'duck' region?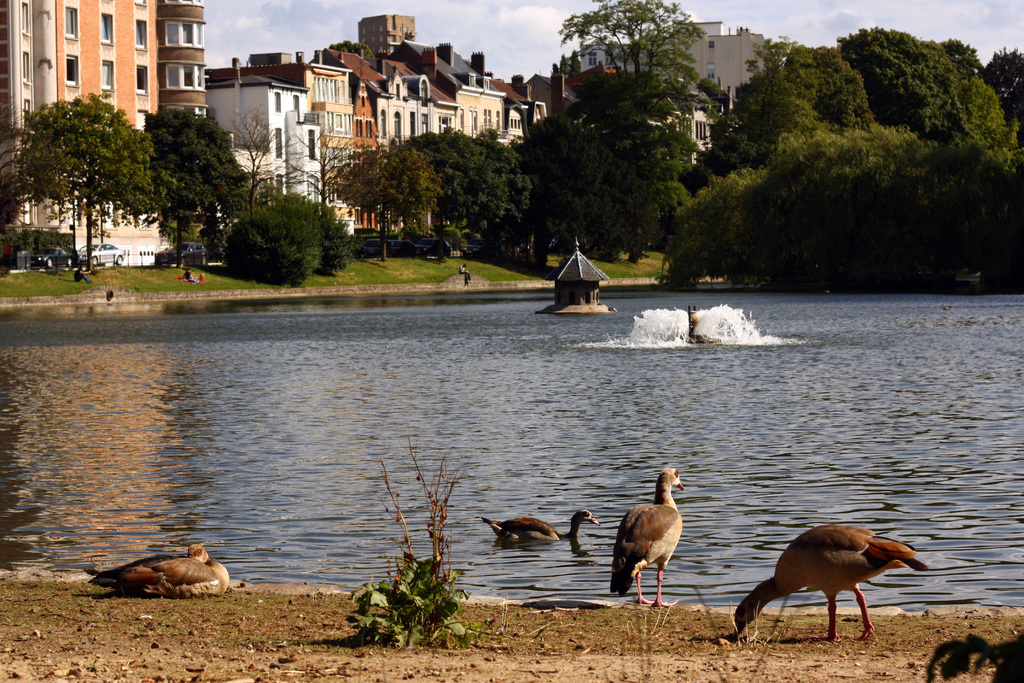
<box>616,462,692,595</box>
